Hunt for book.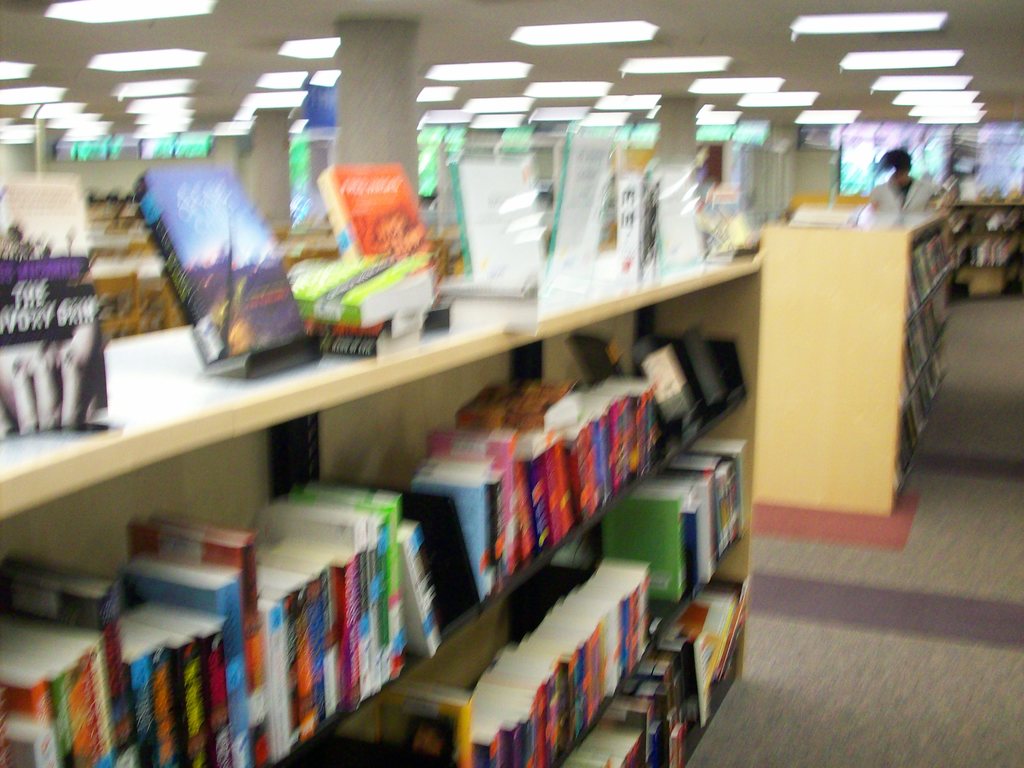
Hunted down at 473,378,583,431.
